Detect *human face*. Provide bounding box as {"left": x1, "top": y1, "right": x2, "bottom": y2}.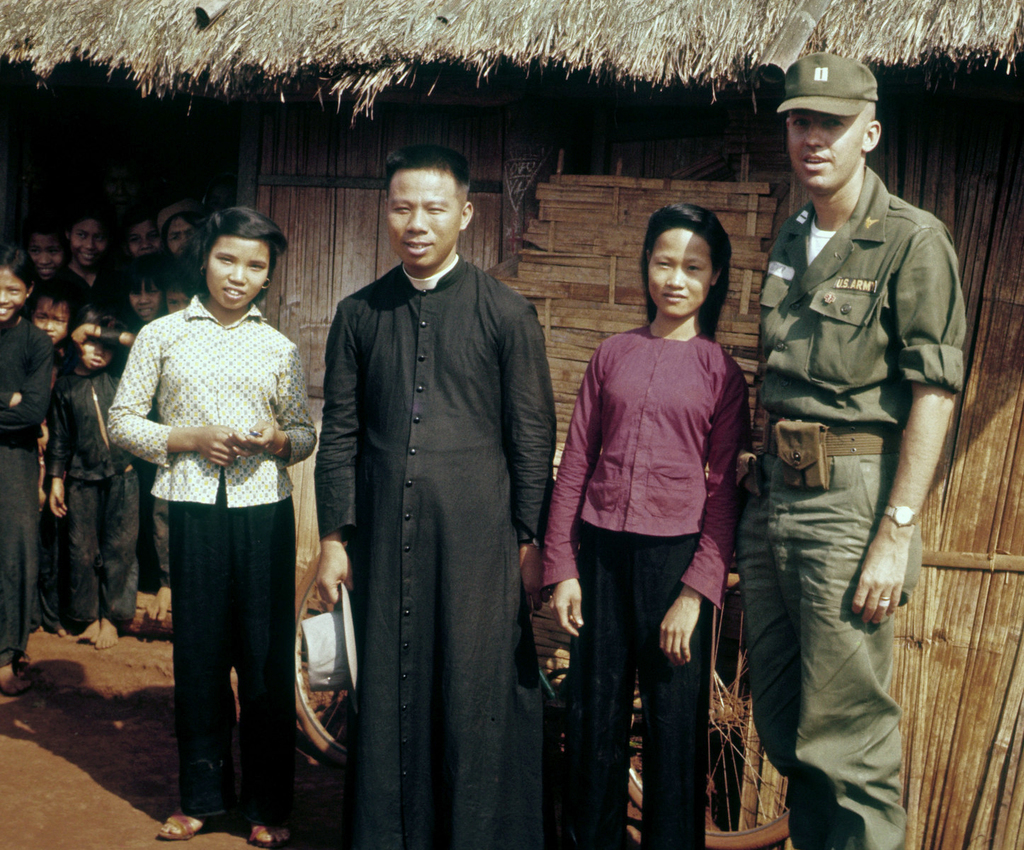
{"left": 128, "top": 225, "right": 163, "bottom": 259}.
